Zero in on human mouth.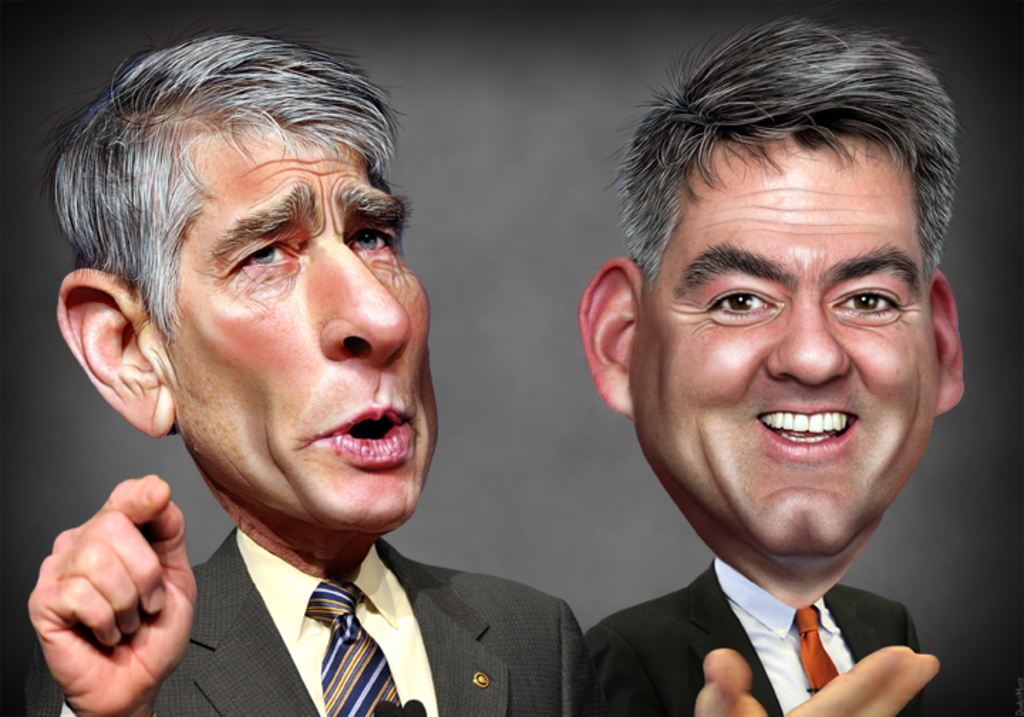
Zeroed in: {"x1": 758, "y1": 407, "x2": 863, "y2": 465}.
